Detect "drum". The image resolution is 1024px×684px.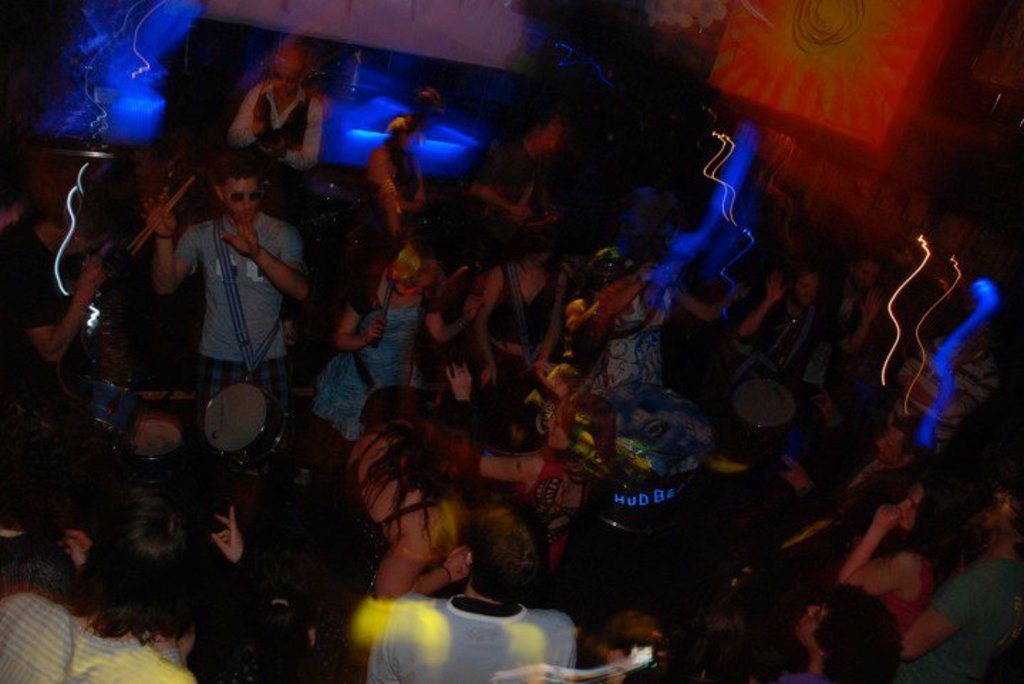
Rect(728, 374, 798, 465).
